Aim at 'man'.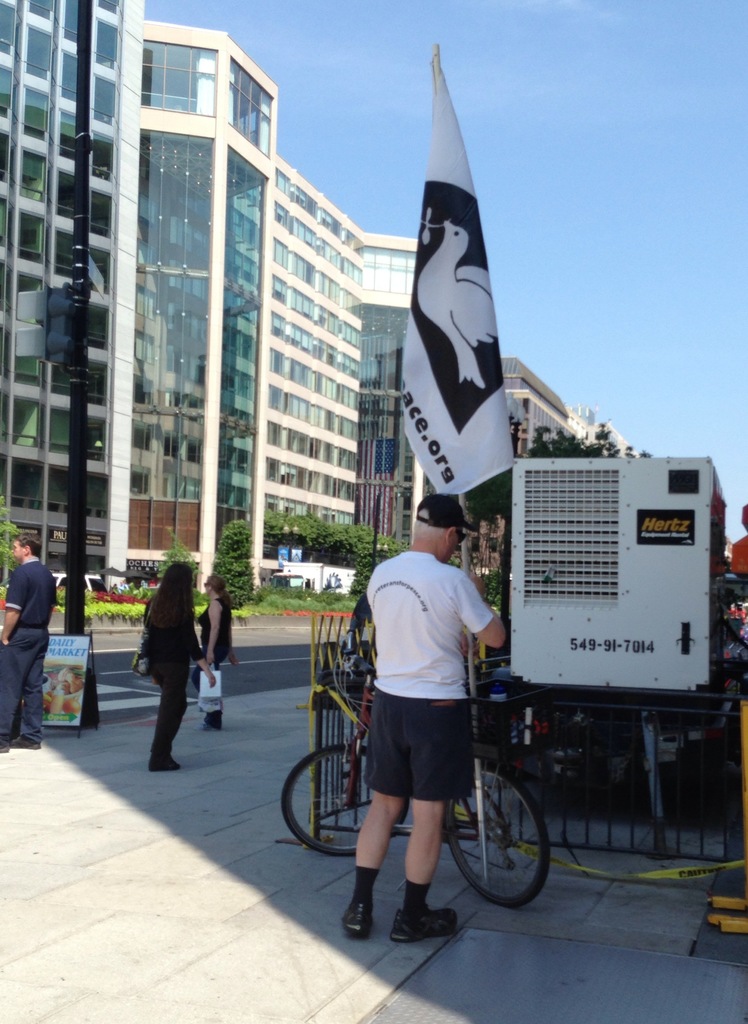
Aimed at {"x1": 329, "y1": 497, "x2": 538, "y2": 936}.
